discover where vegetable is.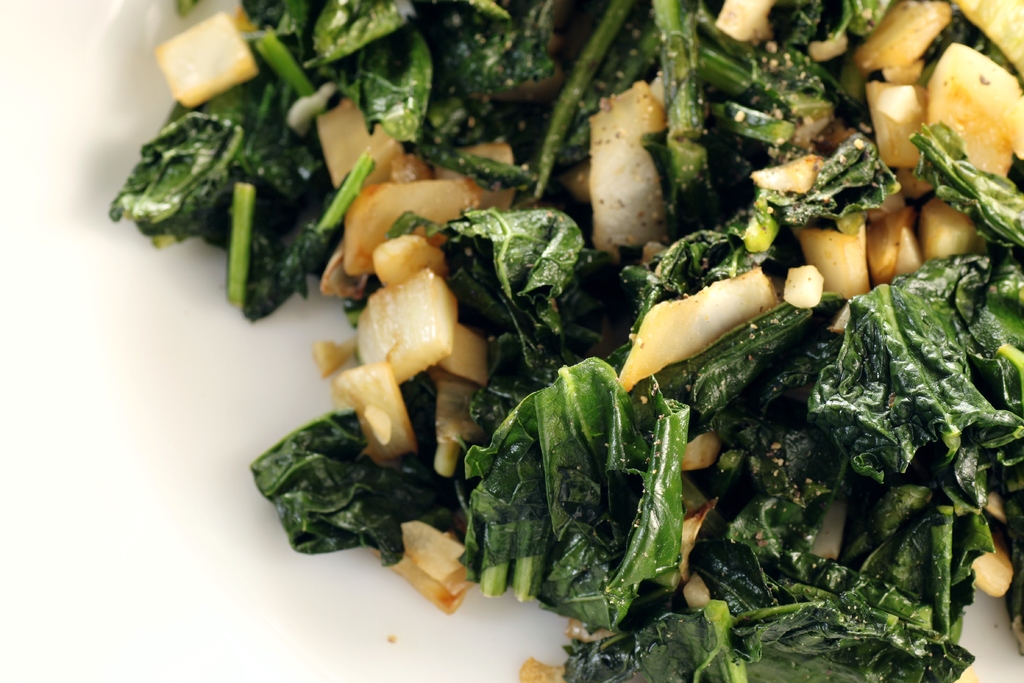
Discovered at <region>102, 0, 1023, 682</region>.
